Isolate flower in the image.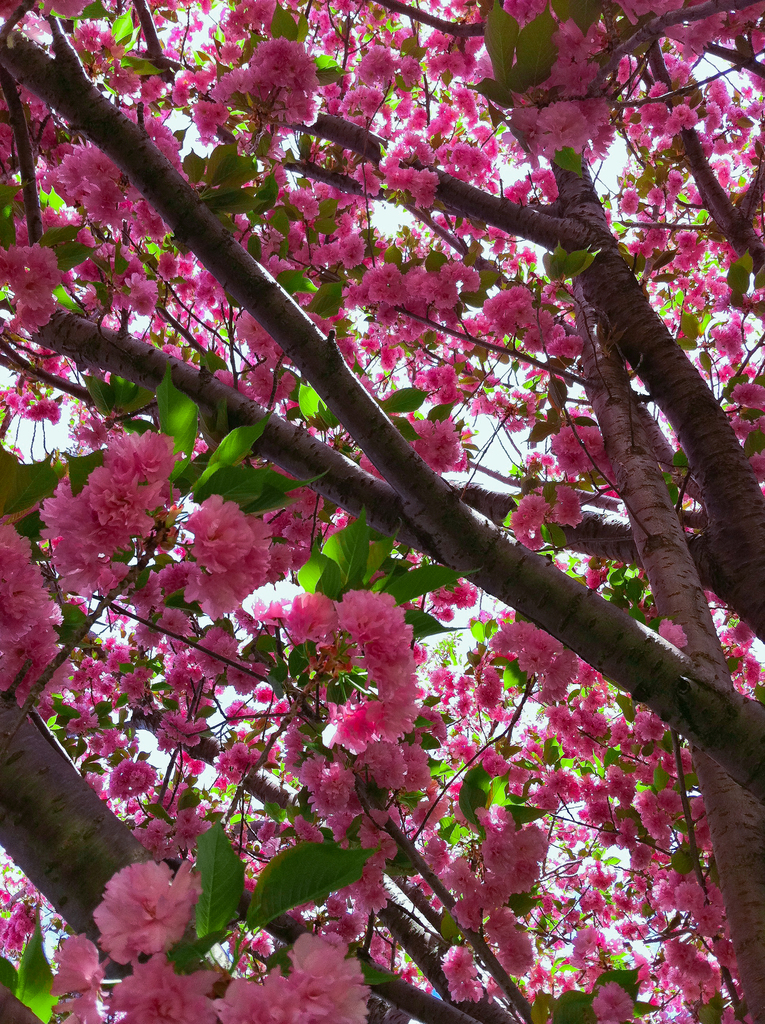
Isolated region: (left=87, top=863, right=194, bottom=962).
